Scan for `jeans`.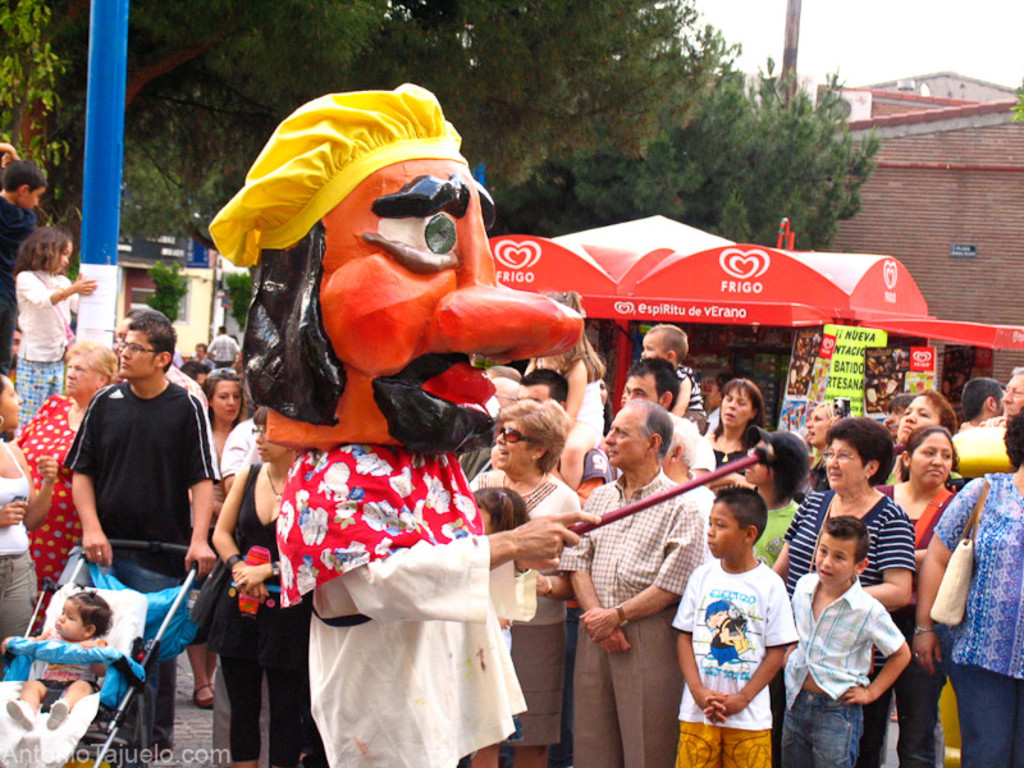
Scan result: <region>863, 652, 961, 767</region>.
